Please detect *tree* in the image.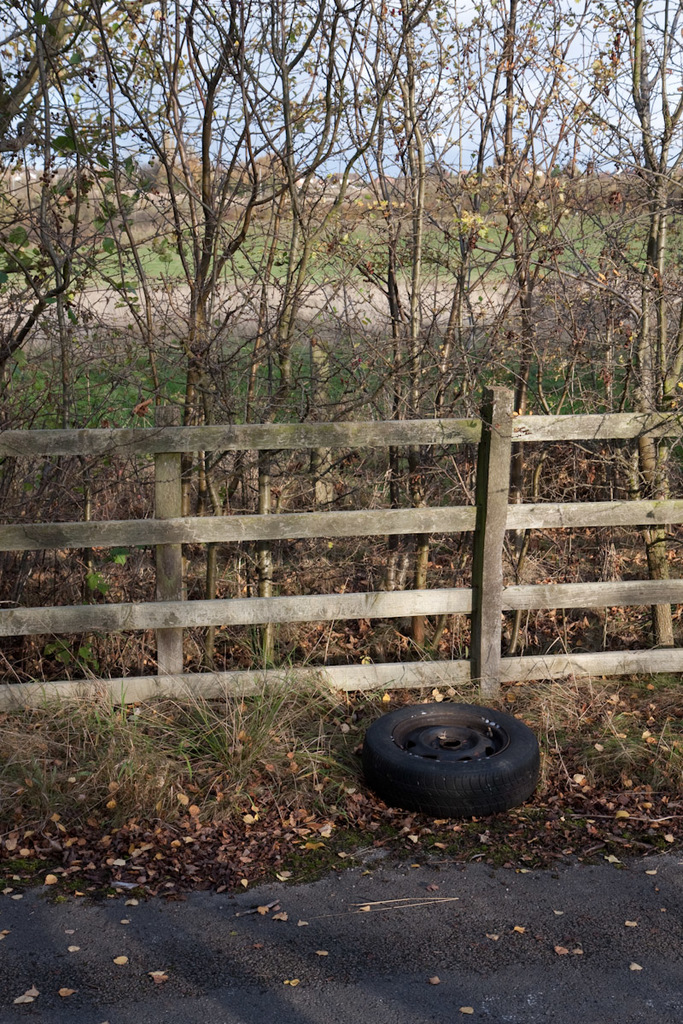
select_region(116, 0, 321, 669).
